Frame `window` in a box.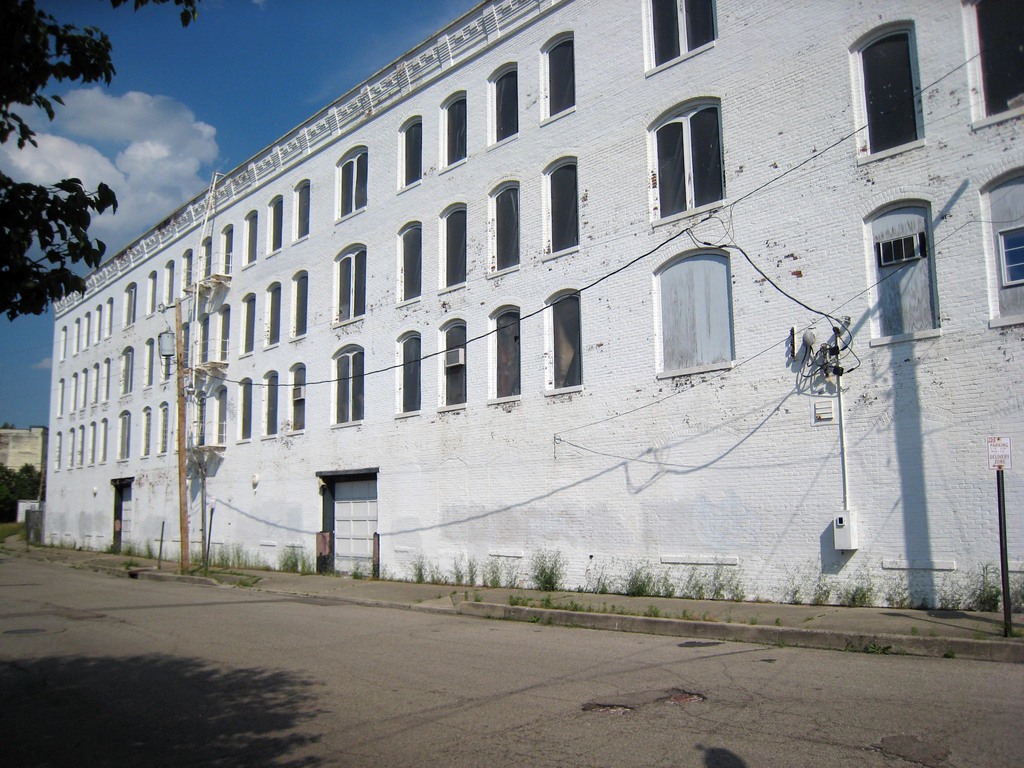
[488,303,524,401].
